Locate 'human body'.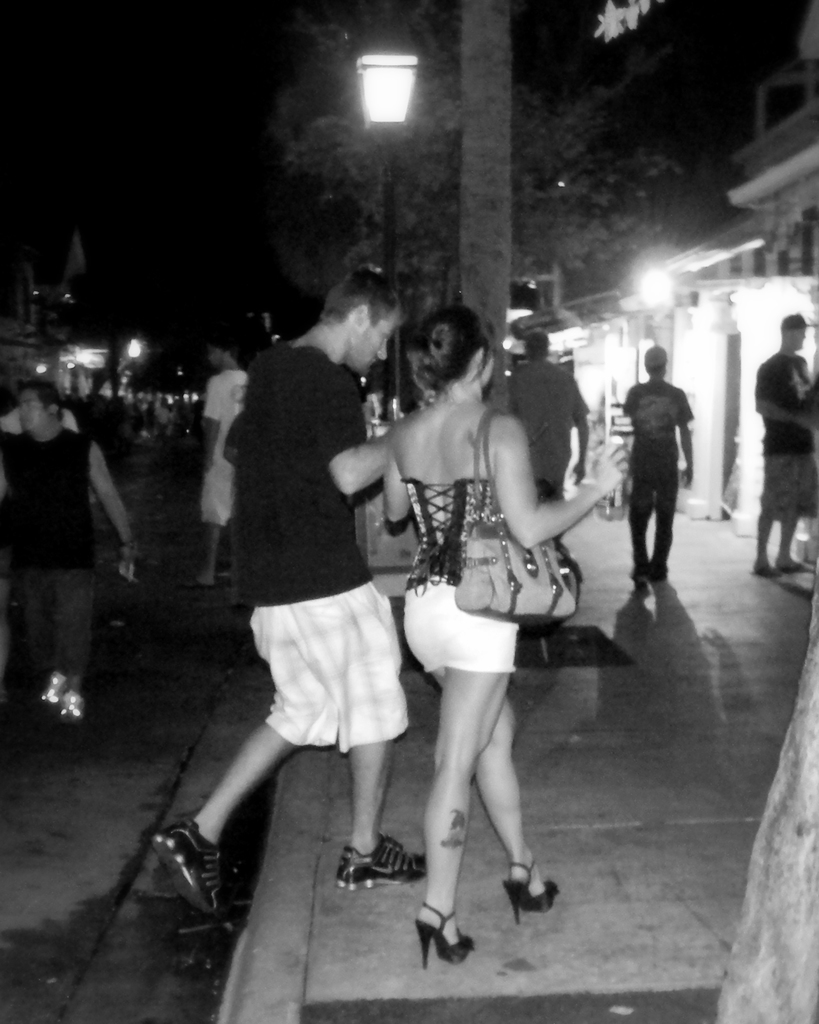
Bounding box: bbox=(629, 348, 692, 596).
